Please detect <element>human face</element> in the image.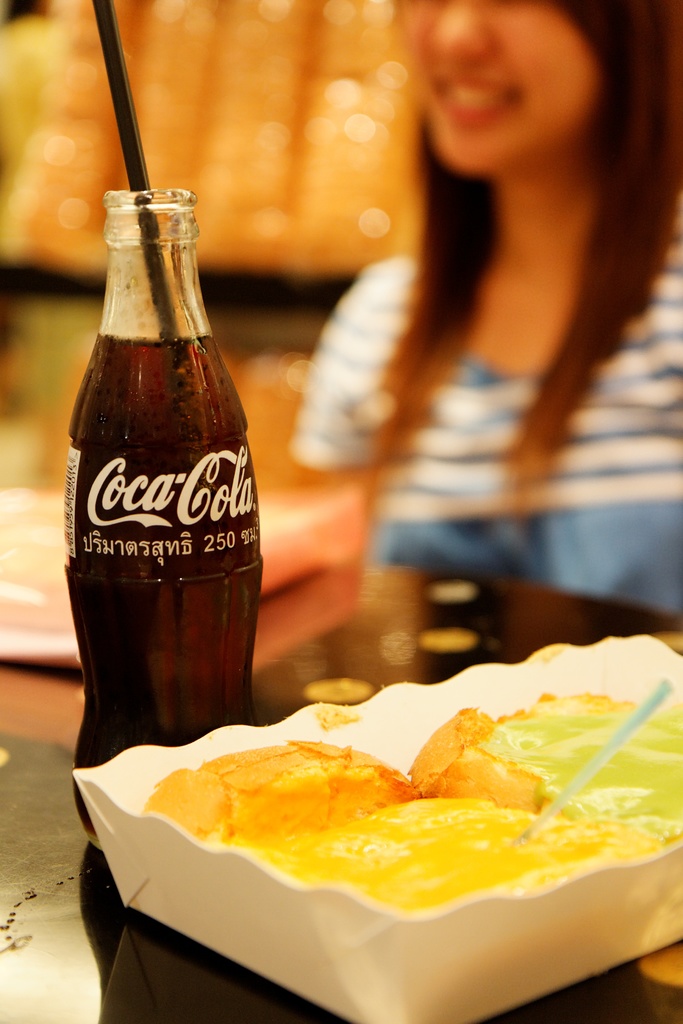
404/1/598/171.
